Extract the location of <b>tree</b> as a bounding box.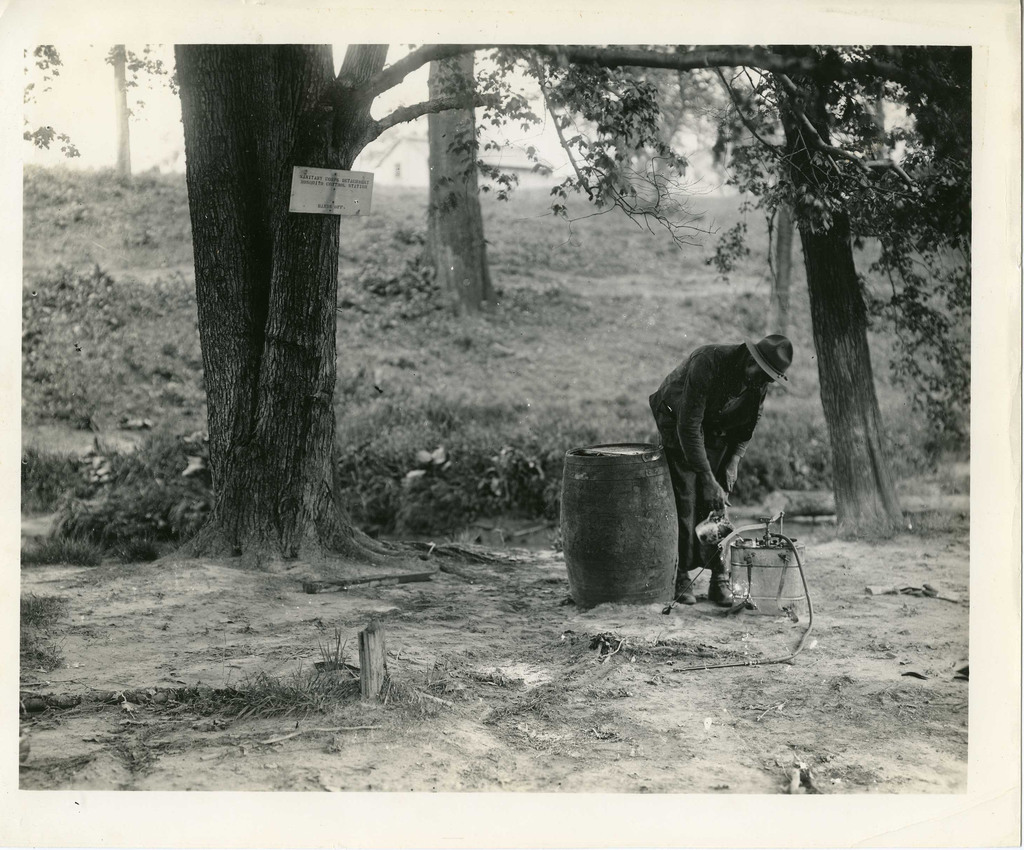
(x1=111, y1=39, x2=127, y2=185).
